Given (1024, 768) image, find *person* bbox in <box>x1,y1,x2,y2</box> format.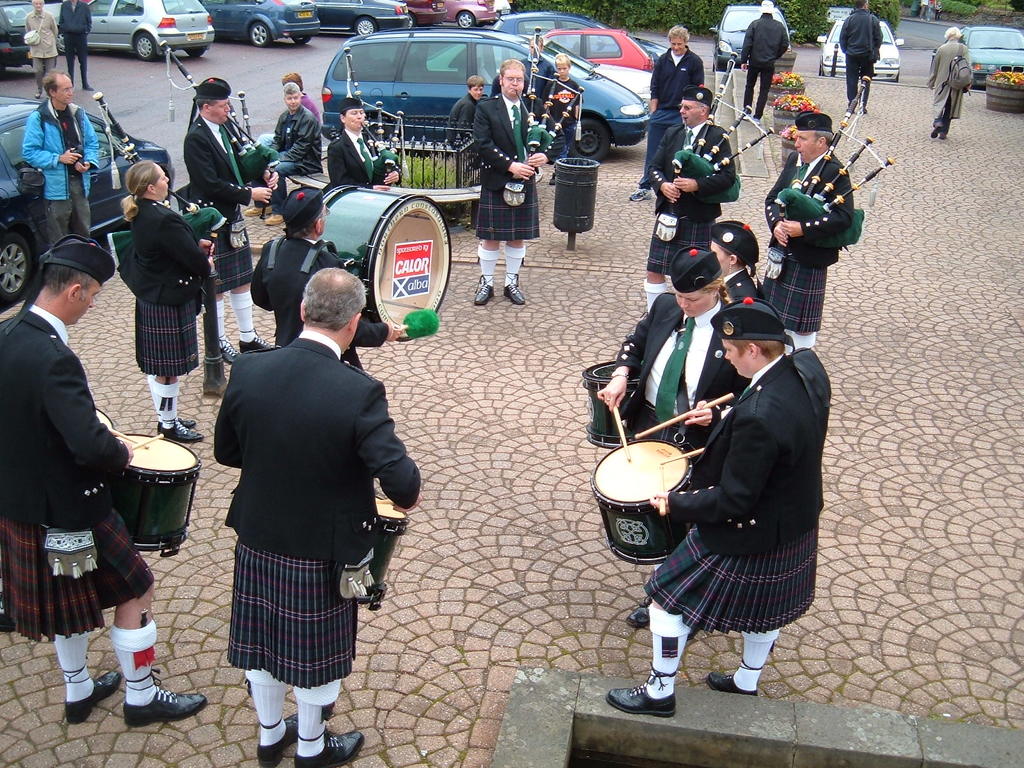
<box>123,161,212,437</box>.
